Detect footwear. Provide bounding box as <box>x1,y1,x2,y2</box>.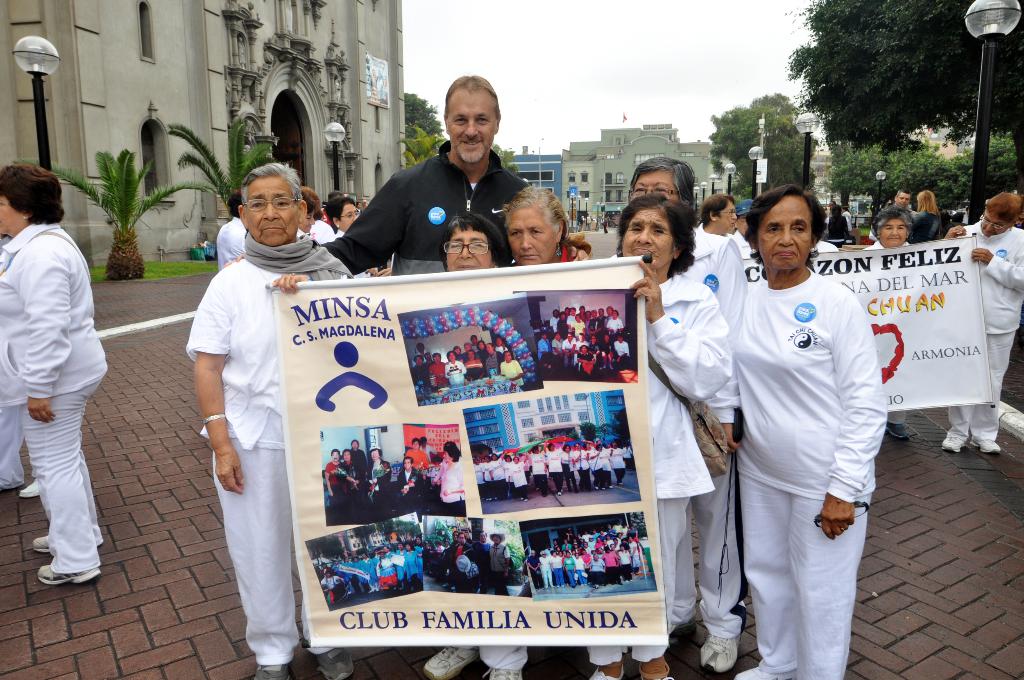
<box>732,663,797,679</box>.
